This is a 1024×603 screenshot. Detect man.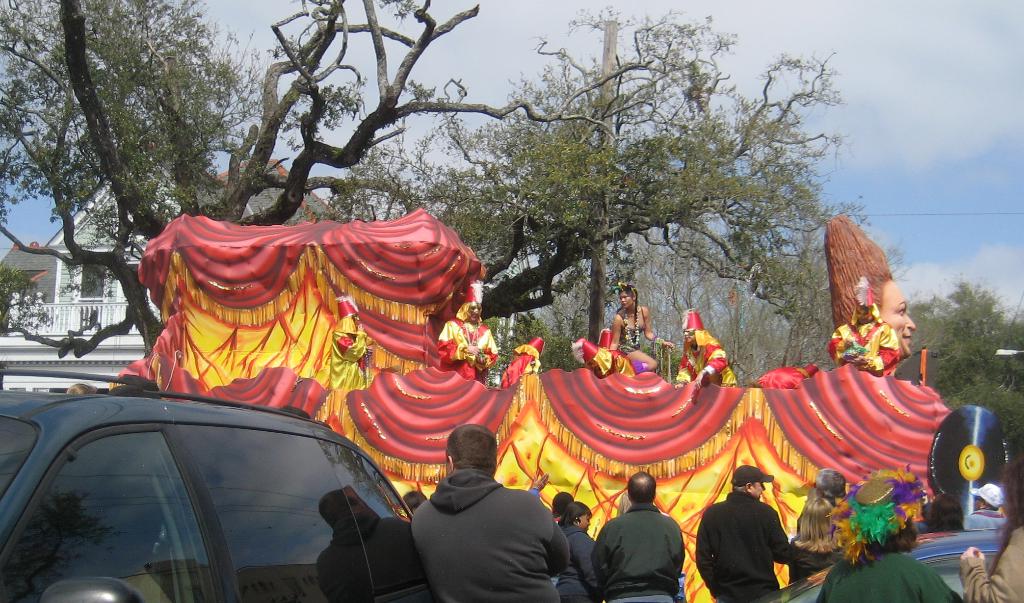
rect(390, 444, 573, 598).
